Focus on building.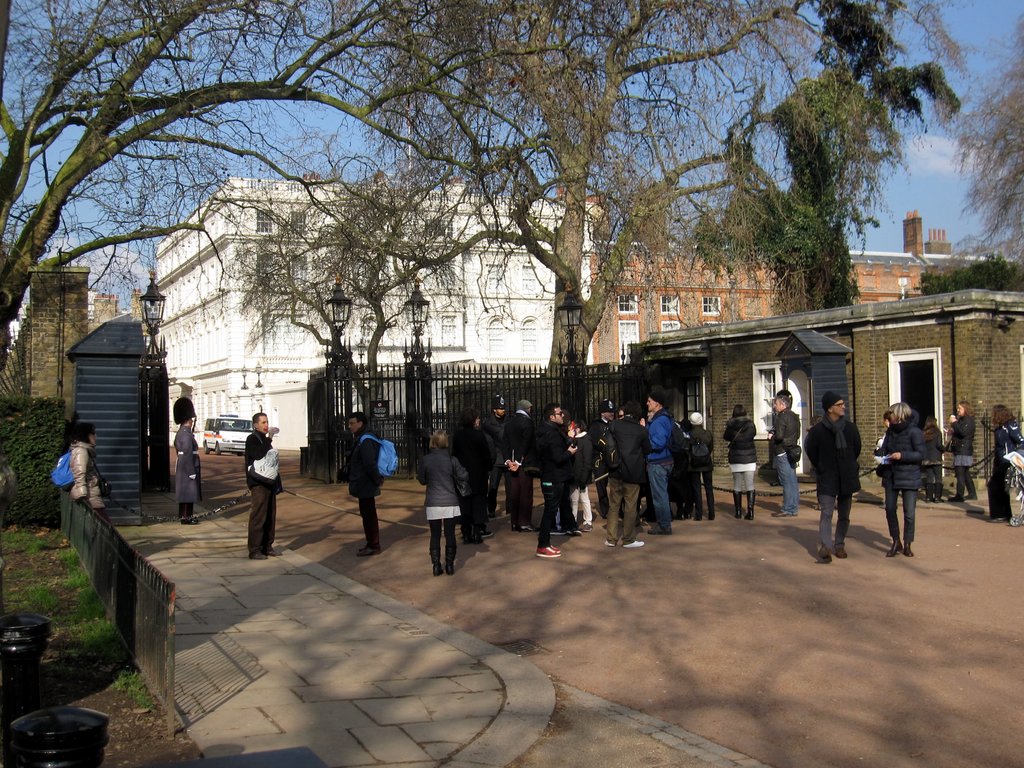
Focused at (591, 195, 1006, 365).
